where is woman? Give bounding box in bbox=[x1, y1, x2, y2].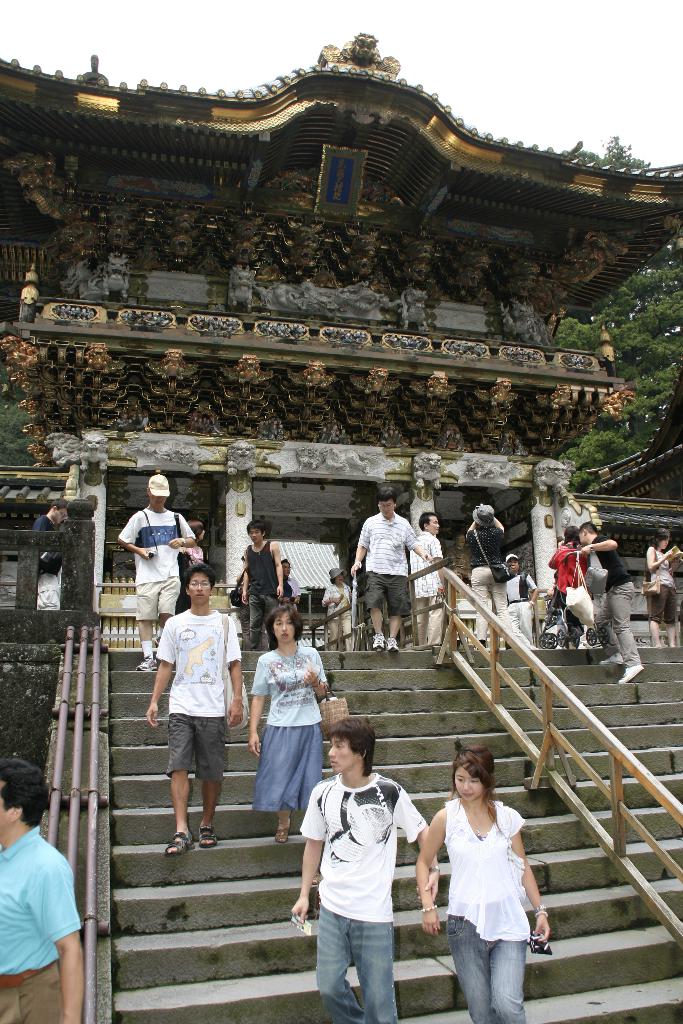
bbox=[550, 528, 590, 641].
